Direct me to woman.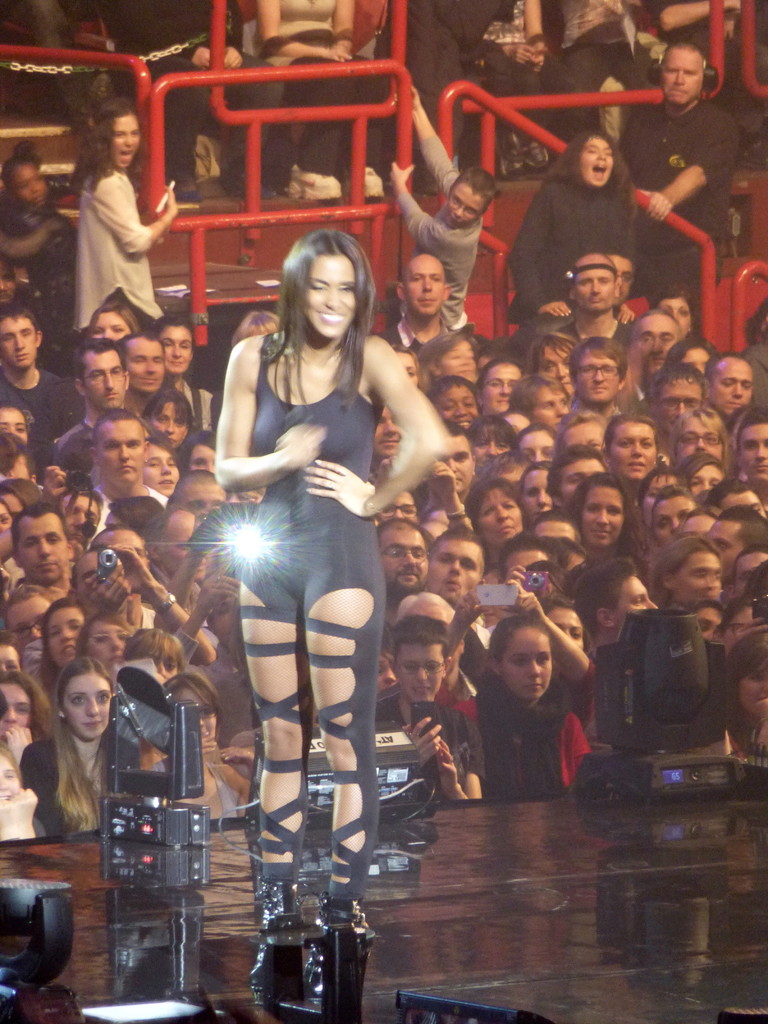
Direction: detection(71, 608, 125, 680).
